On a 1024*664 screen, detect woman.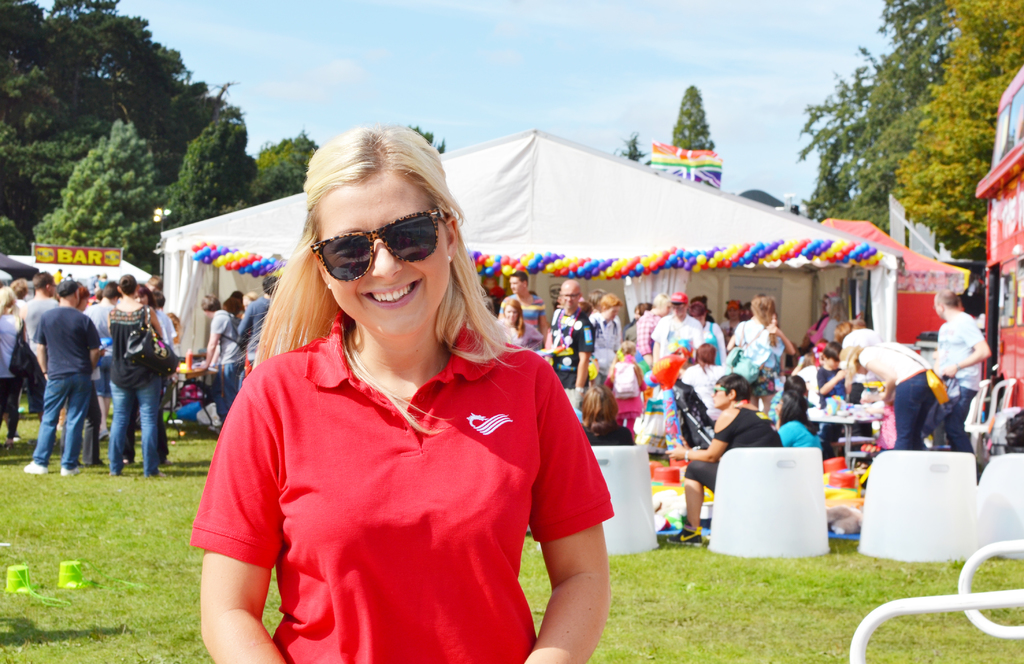
Rect(0, 282, 31, 426).
